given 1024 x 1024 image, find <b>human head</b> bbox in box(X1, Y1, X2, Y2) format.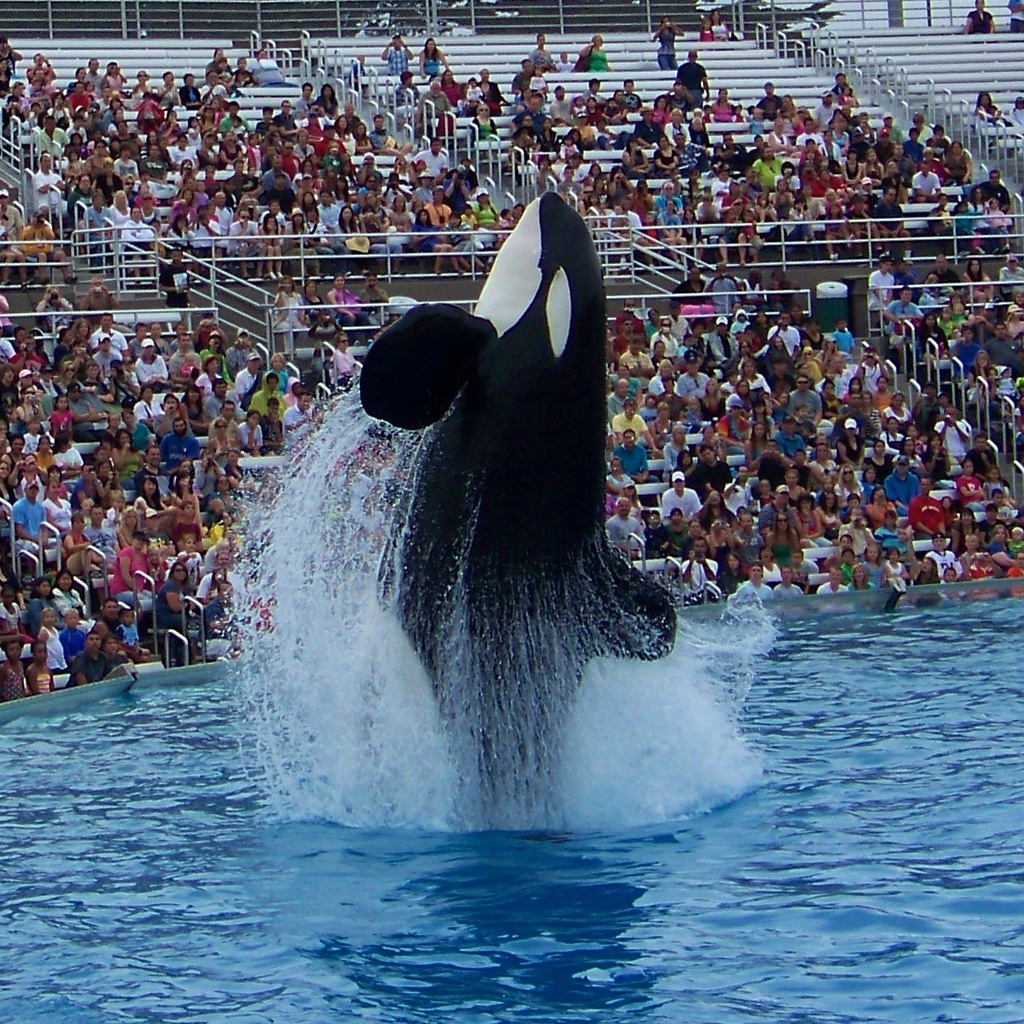
box(180, 539, 195, 557).
